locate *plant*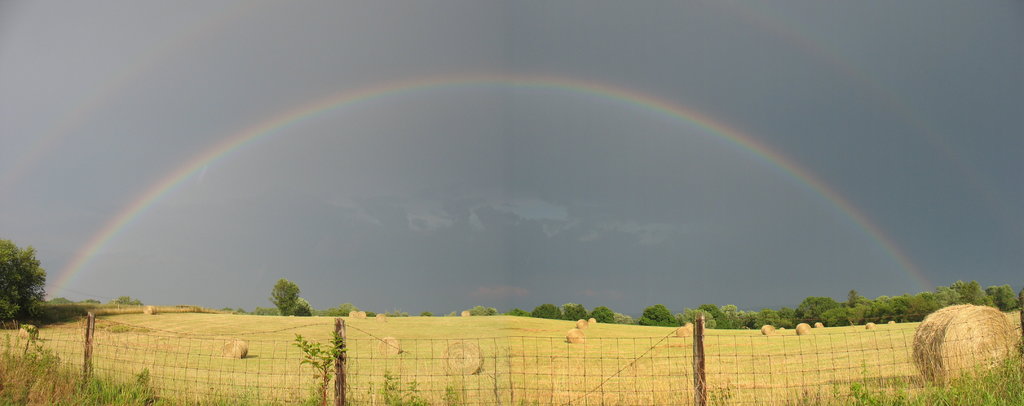
detection(421, 311, 430, 318)
